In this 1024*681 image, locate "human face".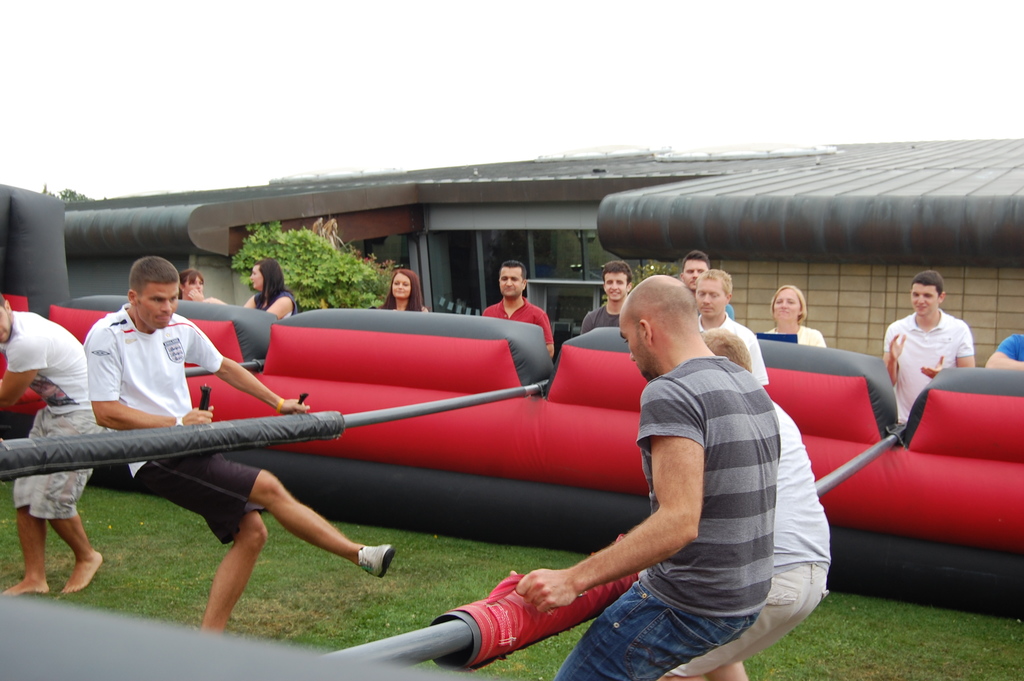
Bounding box: BBox(246, 263, 261, 289).
